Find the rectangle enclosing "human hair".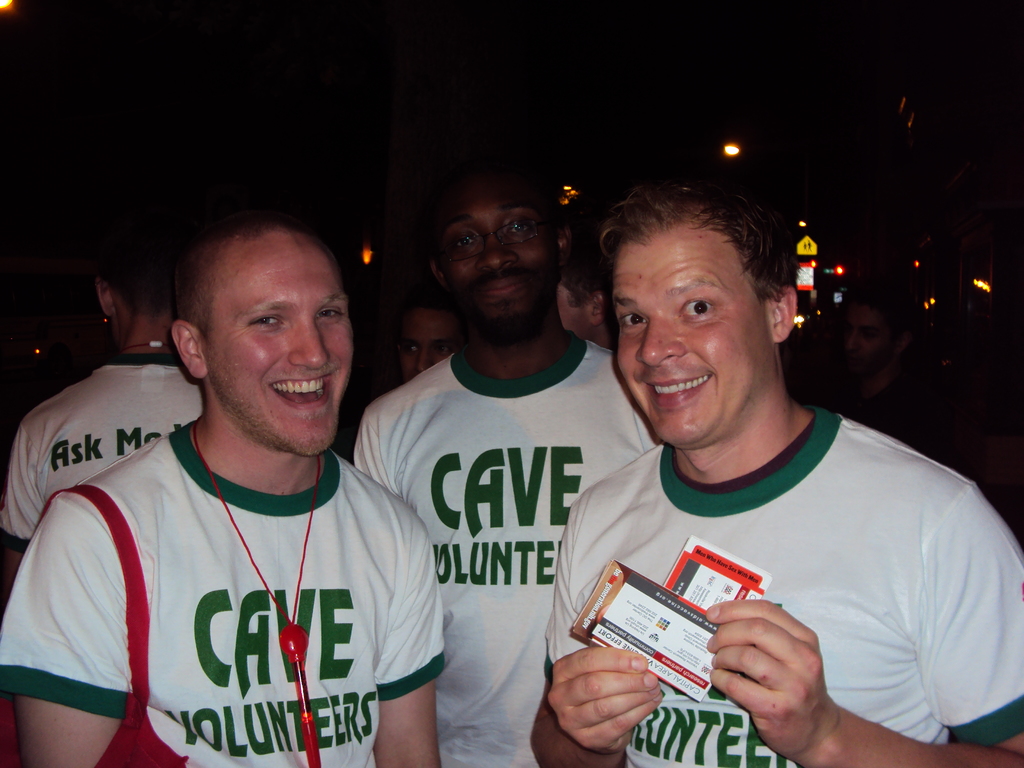
[x1=92, y1=209, x2=193, y2=324].
